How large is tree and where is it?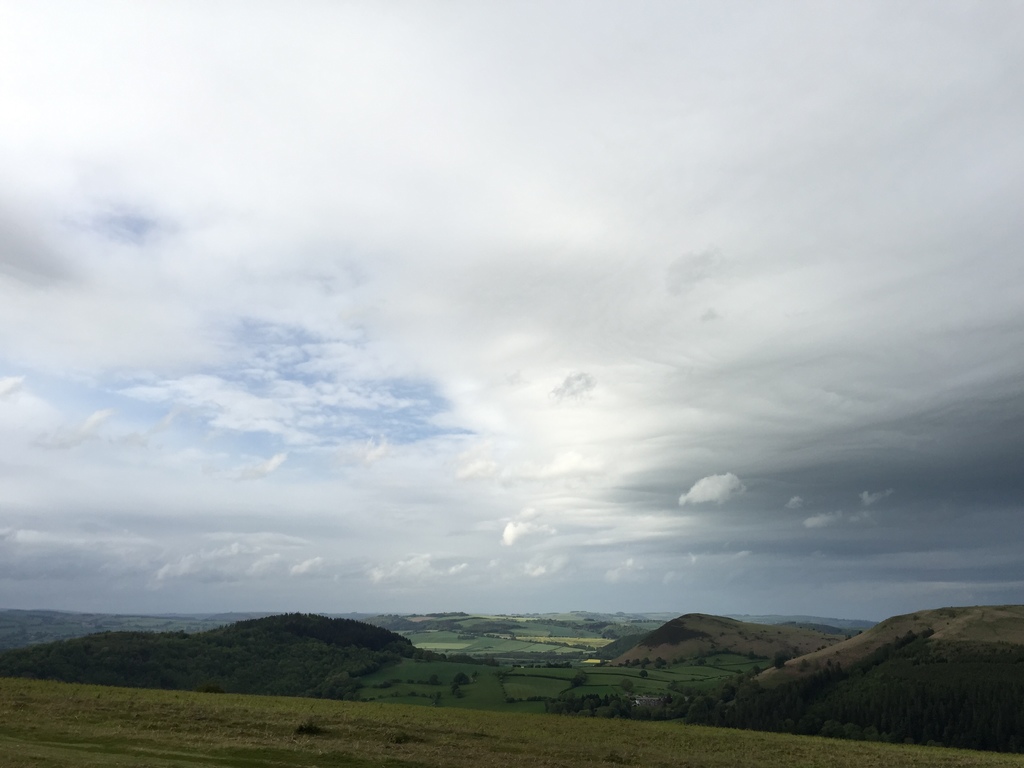
Bounding box: box=[695, 655, 708, 666].
